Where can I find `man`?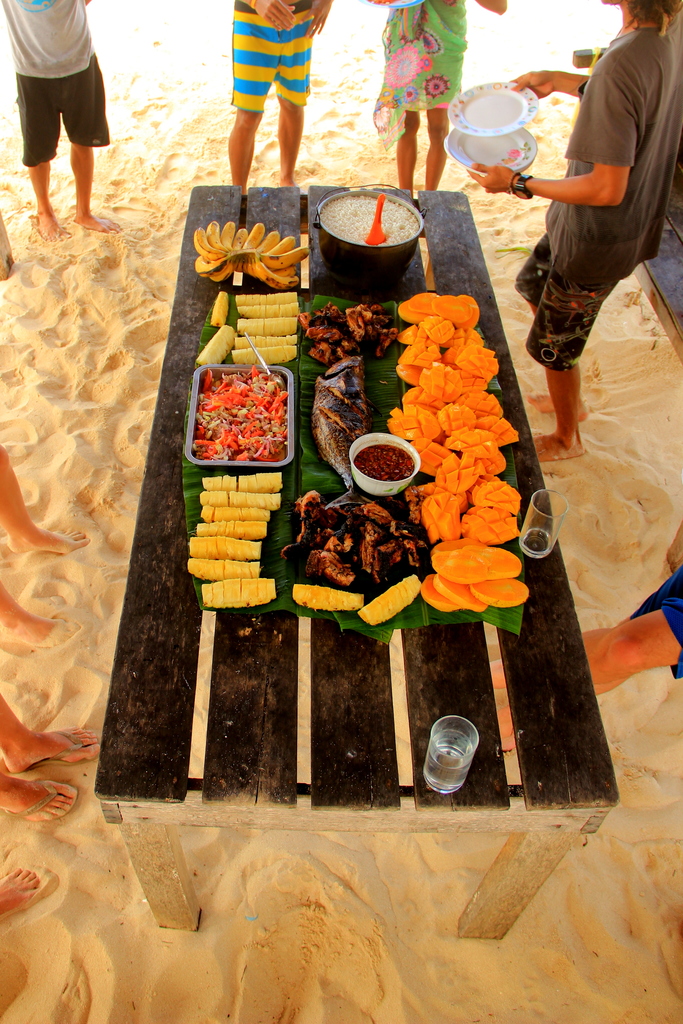
You can find it at <bbox>507, 3, 671, 488</bbox>.
